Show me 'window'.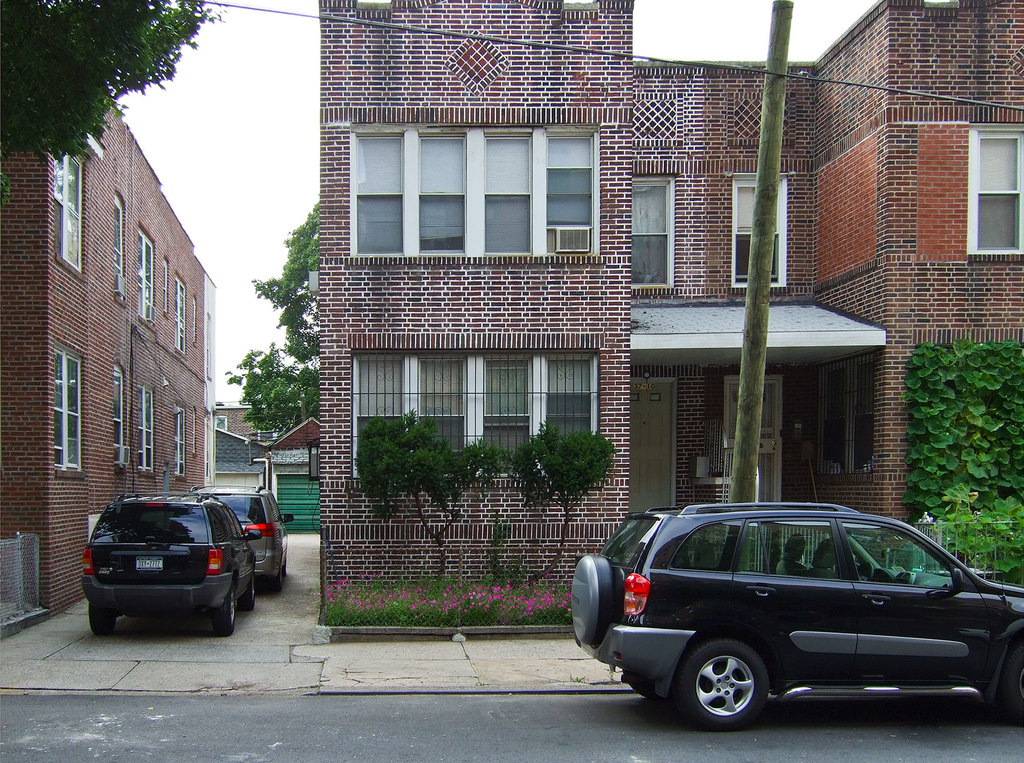
'window' is here: [left=350, top=127, right=617, bottom=252].
